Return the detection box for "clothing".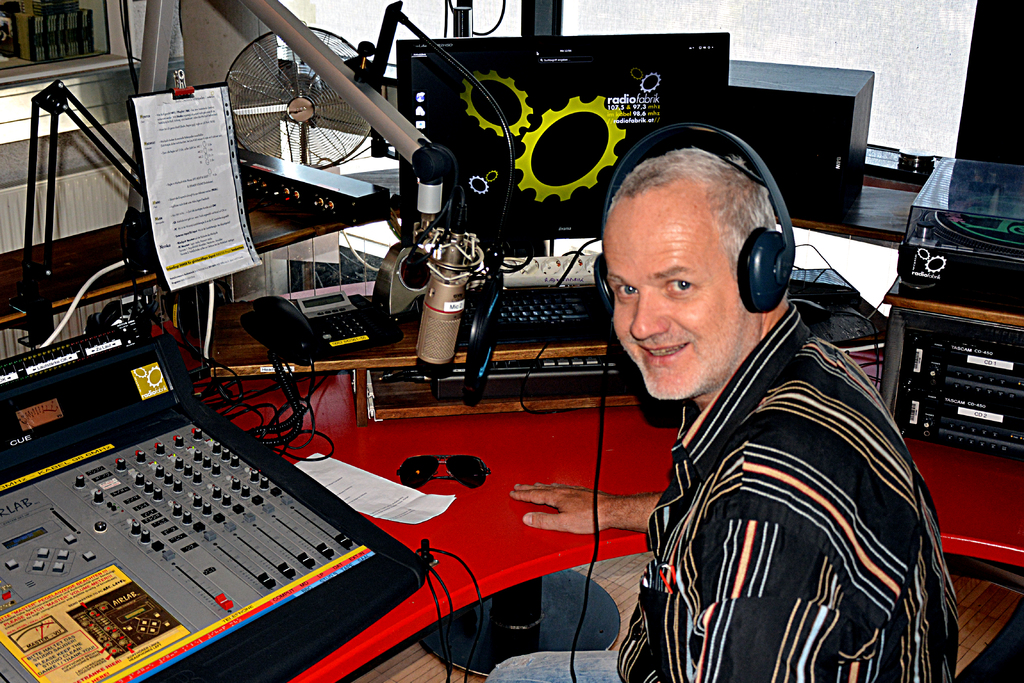
pyautogui.locateOnScreen(481, 302, 964, 682).
